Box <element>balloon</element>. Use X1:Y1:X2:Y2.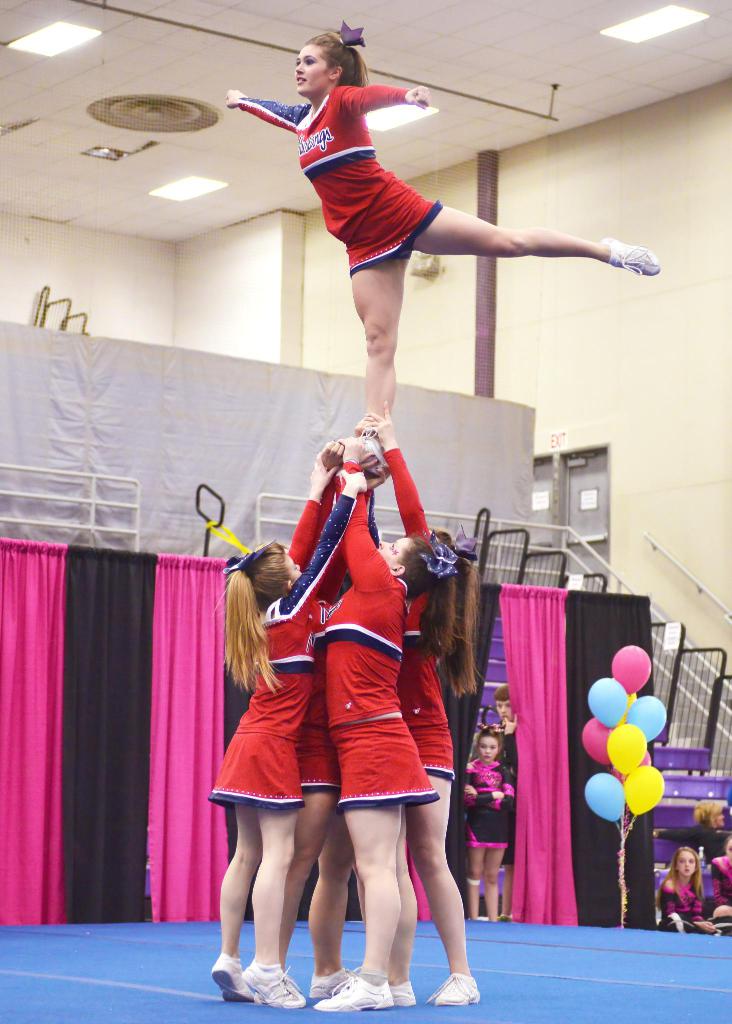
607:721:644:780.
